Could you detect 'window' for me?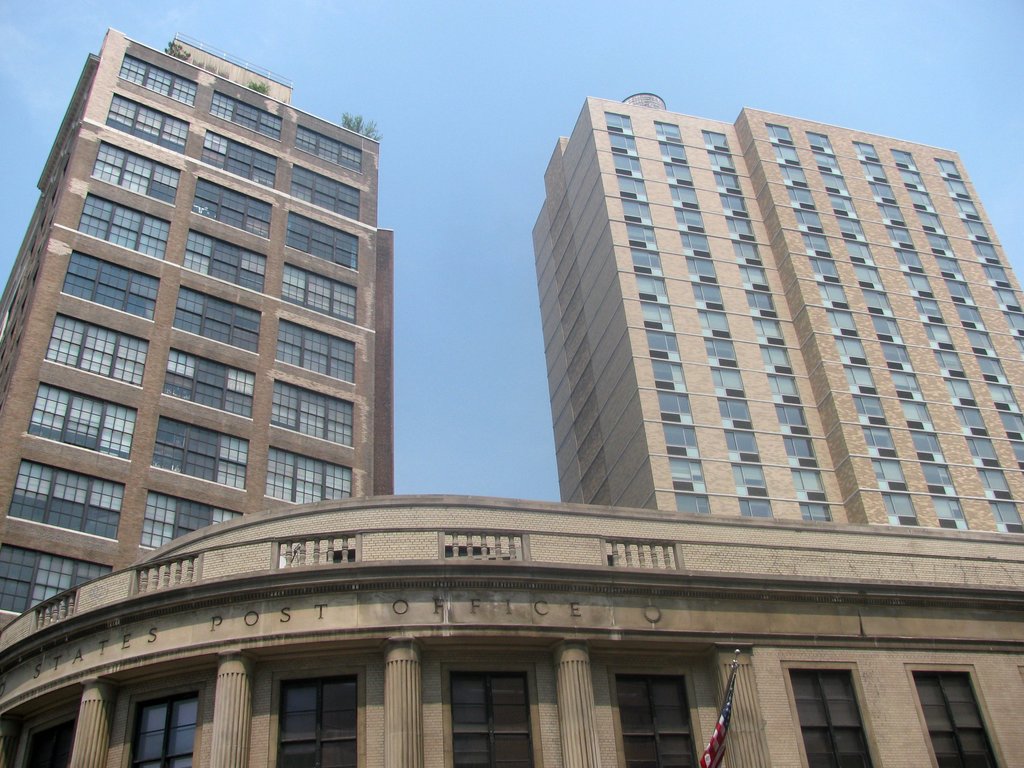
Detection result: (x1=914, y1=296, x2=941, y2=323).
